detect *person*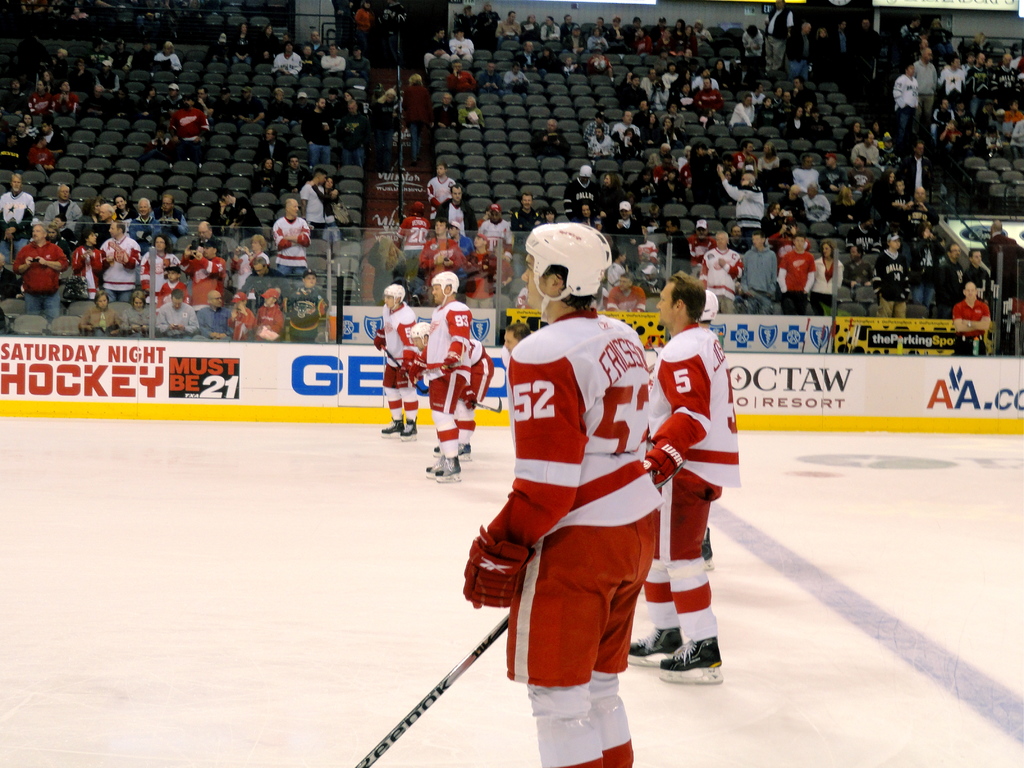
pyautogui.locateOnScreen(986, 219, 1014, 298)
